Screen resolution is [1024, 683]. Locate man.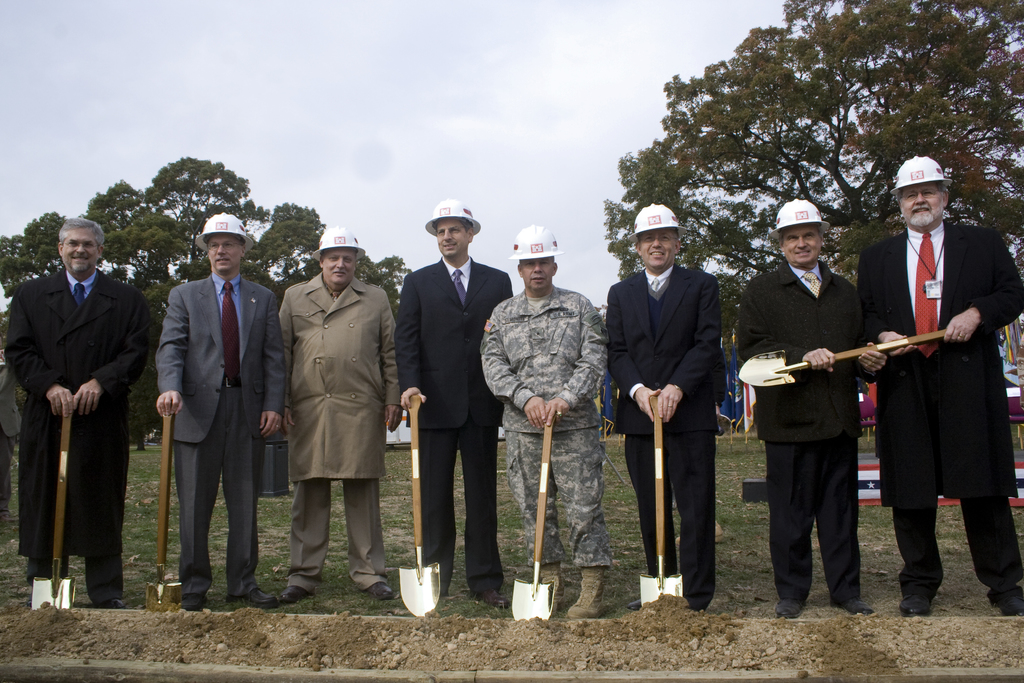
region(863, 158, 1004, 595).
